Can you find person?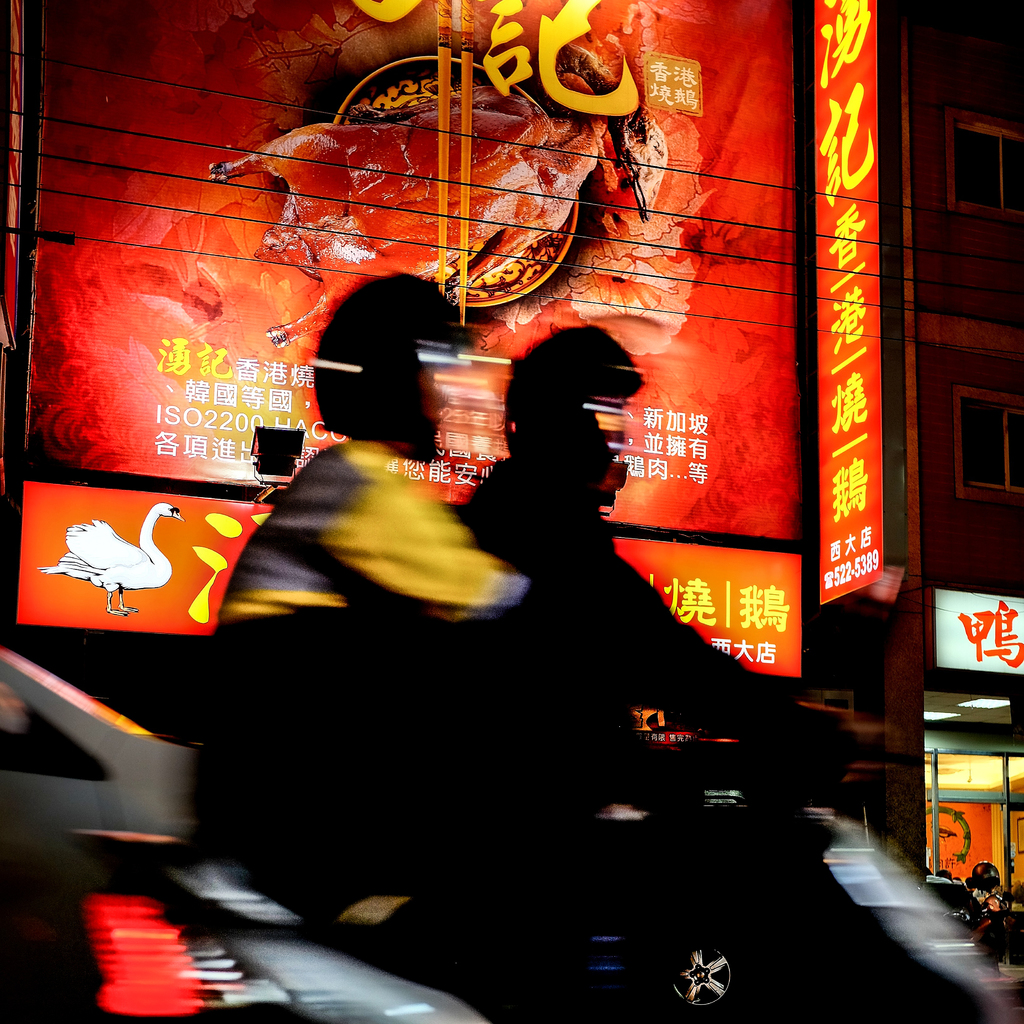
Yes, bounding box: 209/273/541/1004.
